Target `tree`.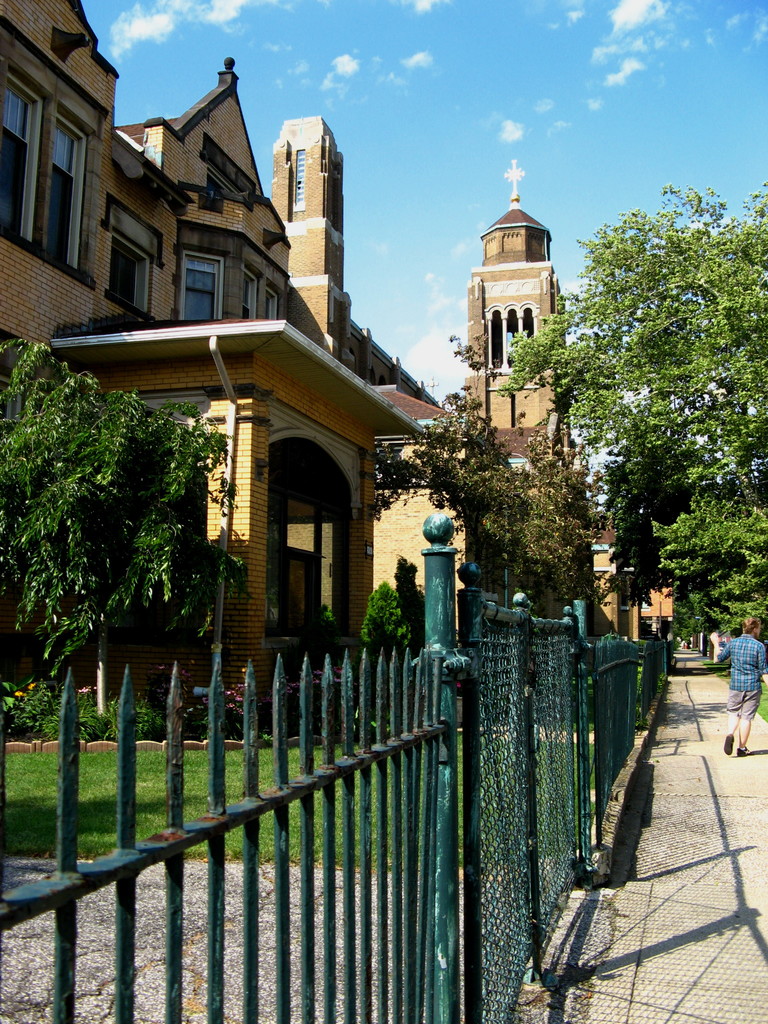
Target region: bbox(360, 554, 419, 648).
